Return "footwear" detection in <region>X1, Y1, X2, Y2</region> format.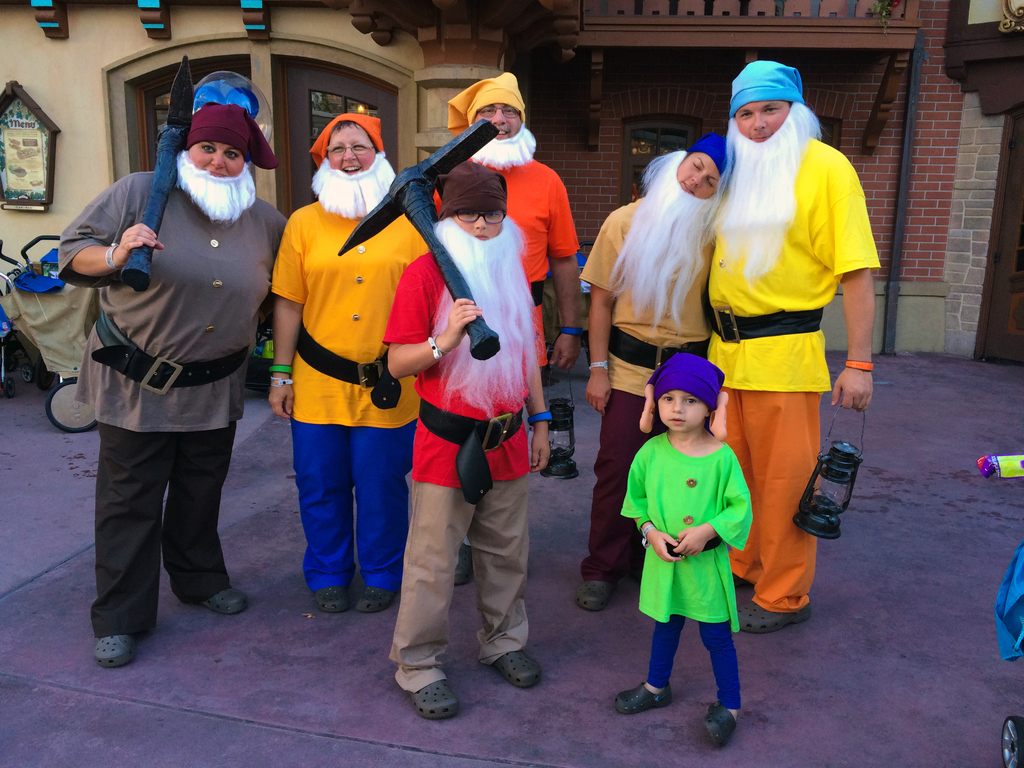
<region>388, 653, 463, 727</region>.
